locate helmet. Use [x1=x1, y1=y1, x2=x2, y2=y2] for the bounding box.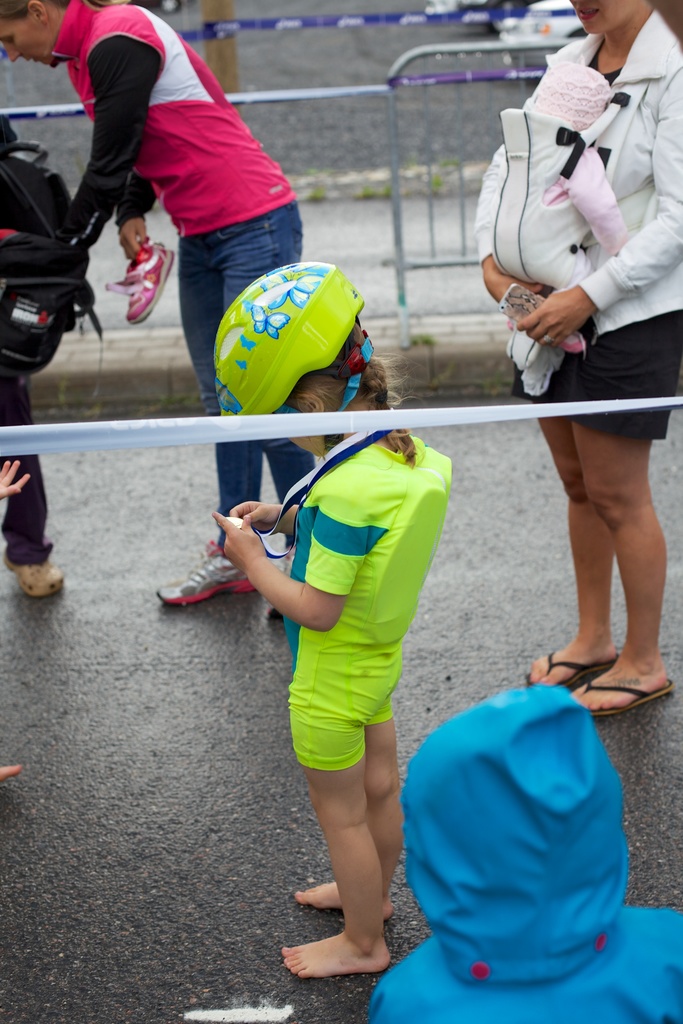
[x1=197, y1=252, x2=381, y2=409].
